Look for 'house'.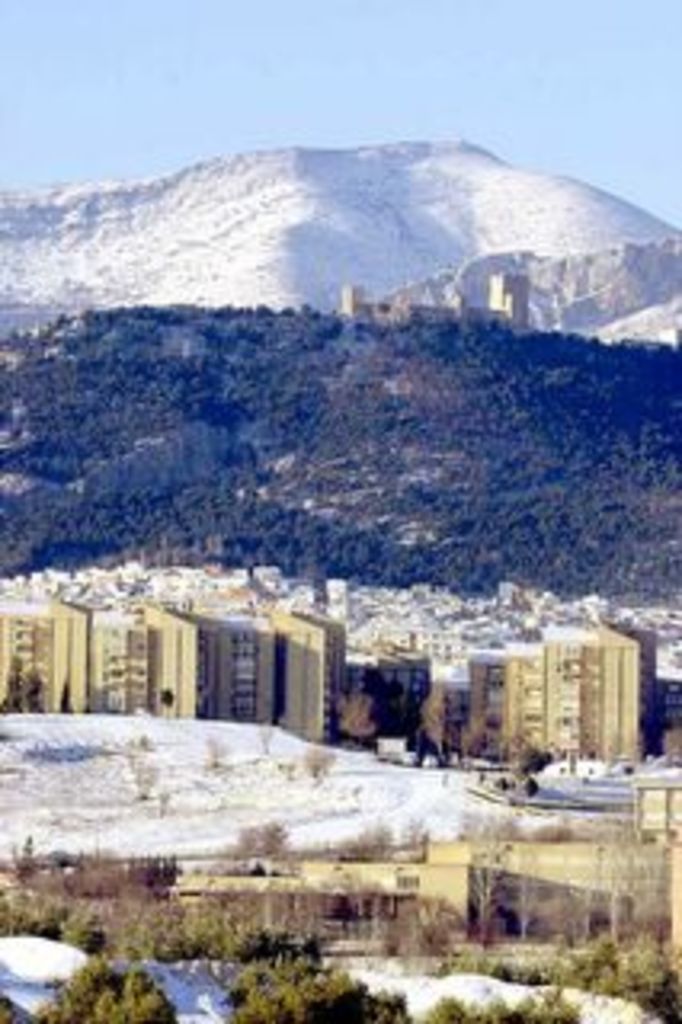
Found: <bbox>336, 282, 359, 317</bbox>.
